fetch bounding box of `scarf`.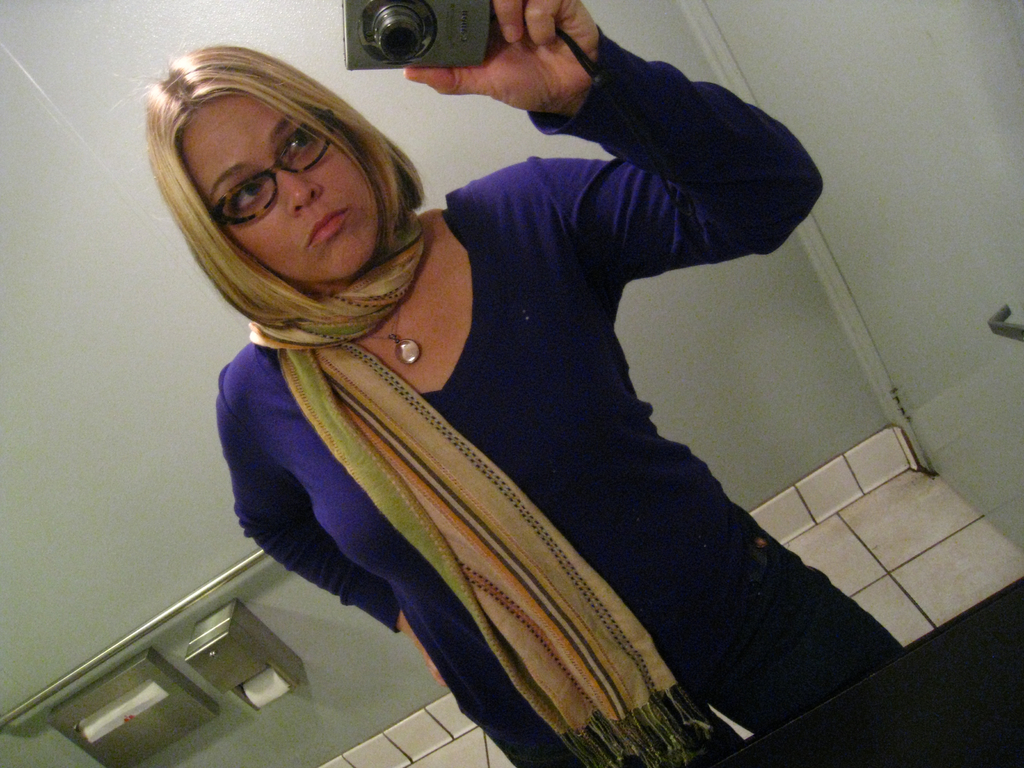
Bbox: locate(247, 203, 716, 767).
